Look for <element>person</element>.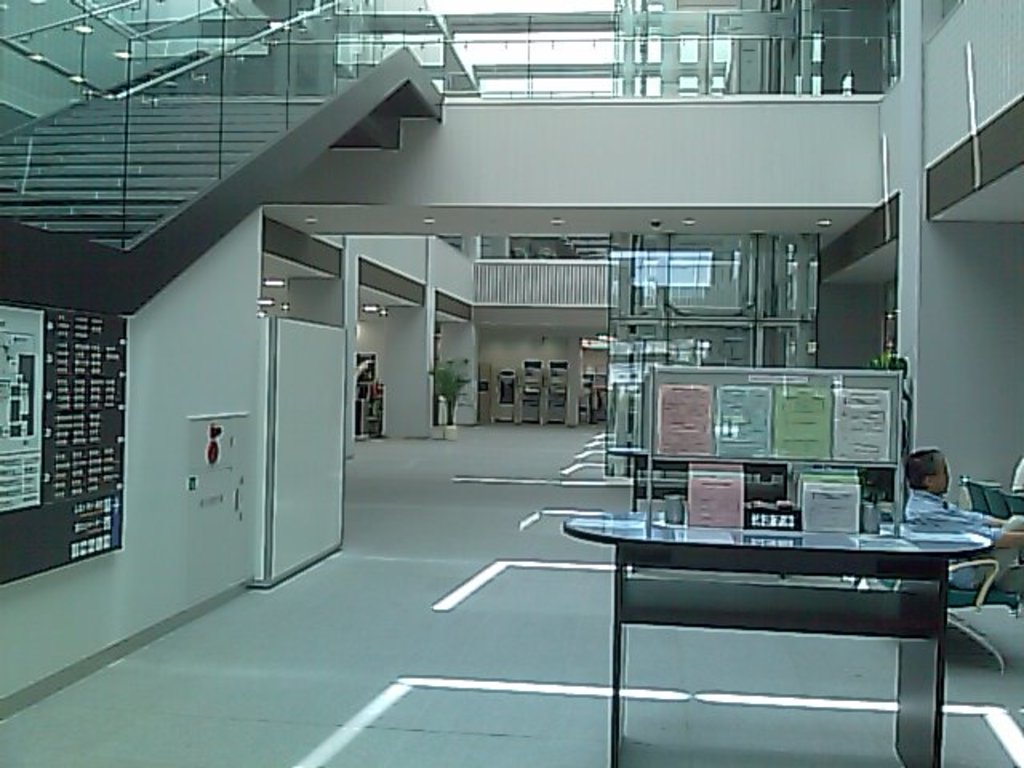
Found: {"left": 1006, "top": 458, "right": 1022, "bottom": 493}.
